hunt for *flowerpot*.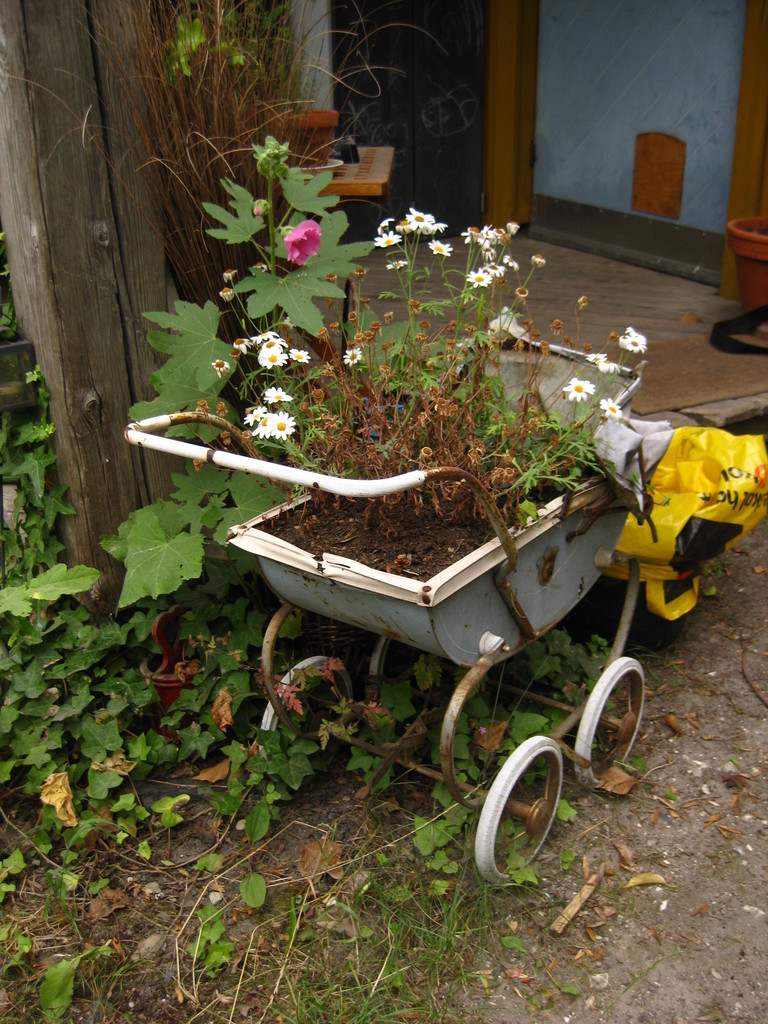
Hunted down at rect(173, 195, 589, 642).
